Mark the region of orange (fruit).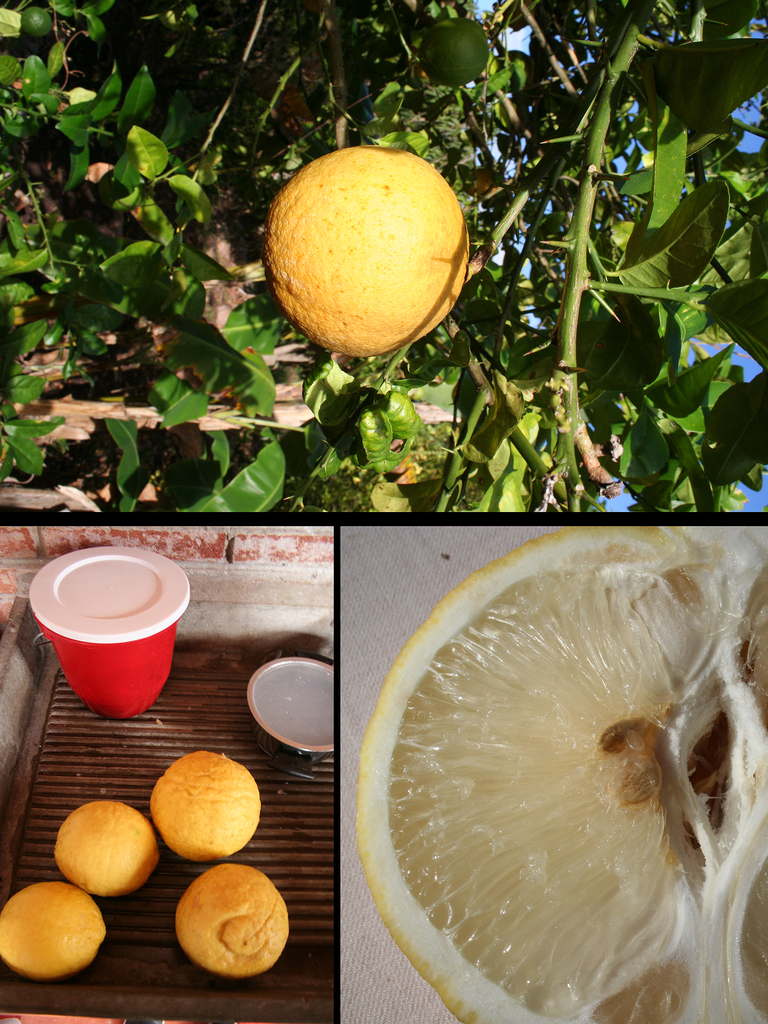
Region: 357, 520, 767, 1023.
